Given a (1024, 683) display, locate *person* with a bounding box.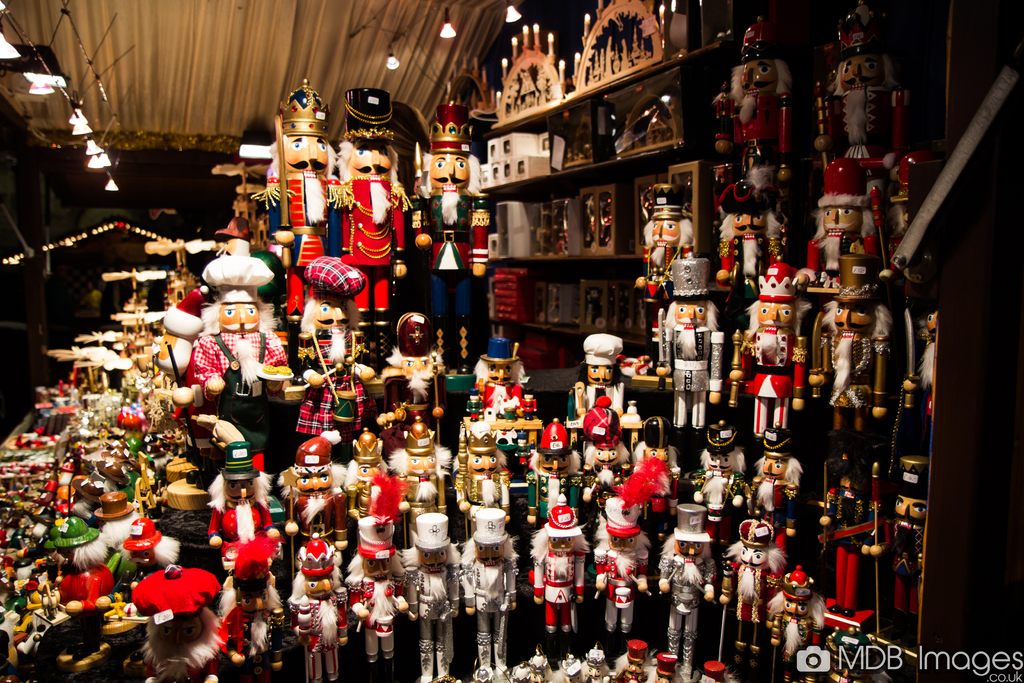
Located: box=[191, 253, 287, 456].
